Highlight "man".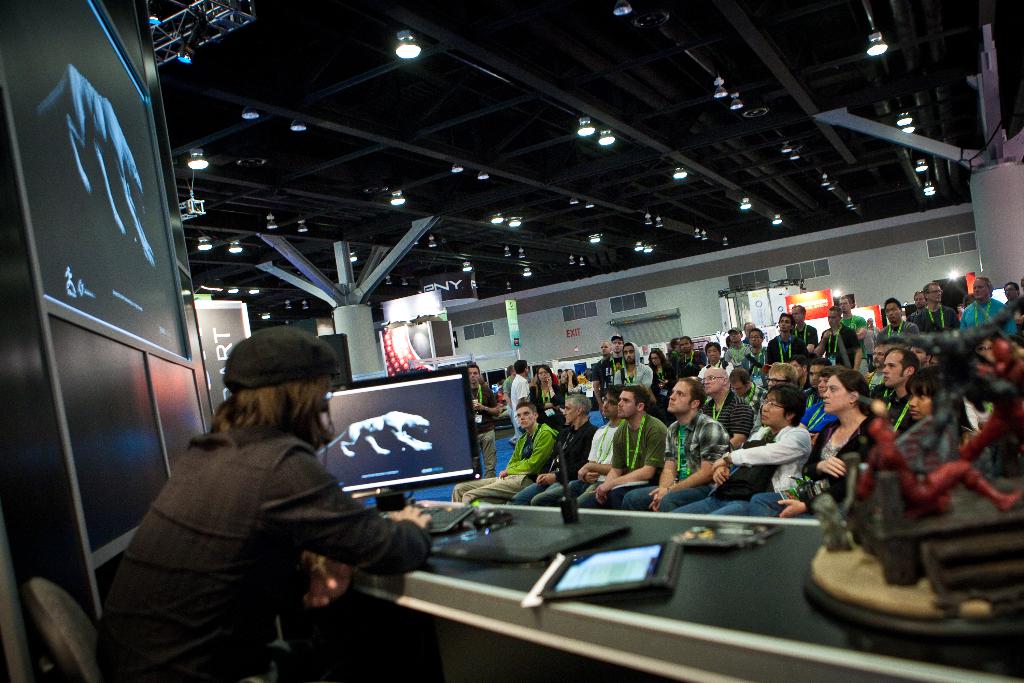
Highlighted region: (698,340,734,377).
